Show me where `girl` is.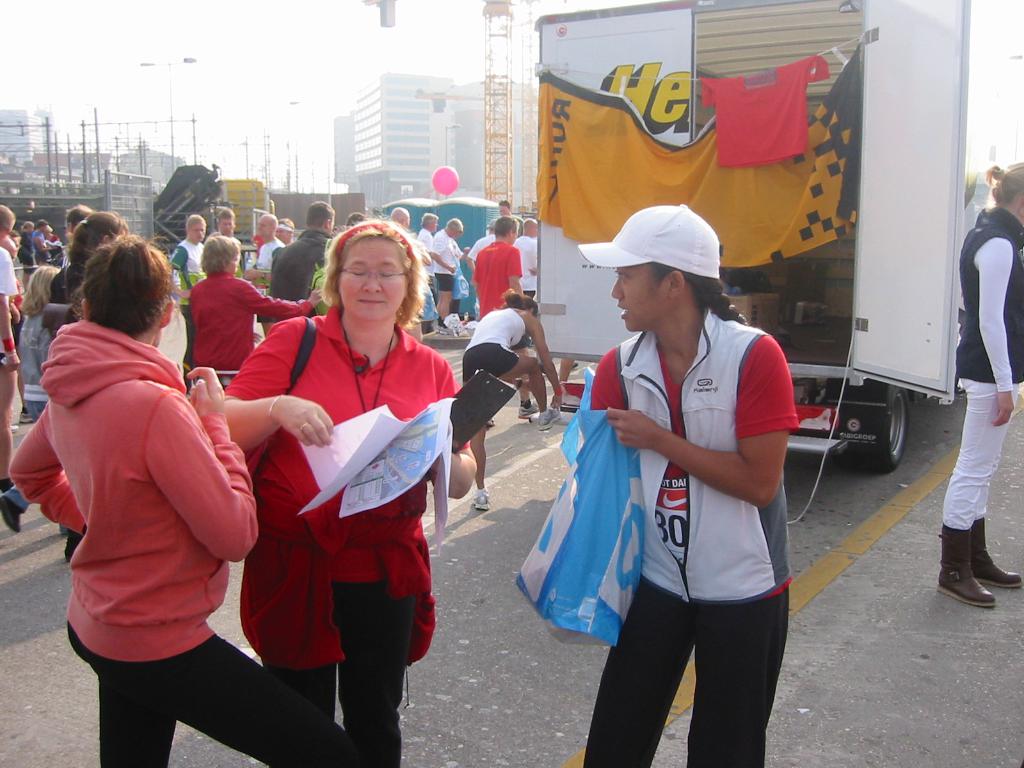
`girl` is at 7 230 379 767.
